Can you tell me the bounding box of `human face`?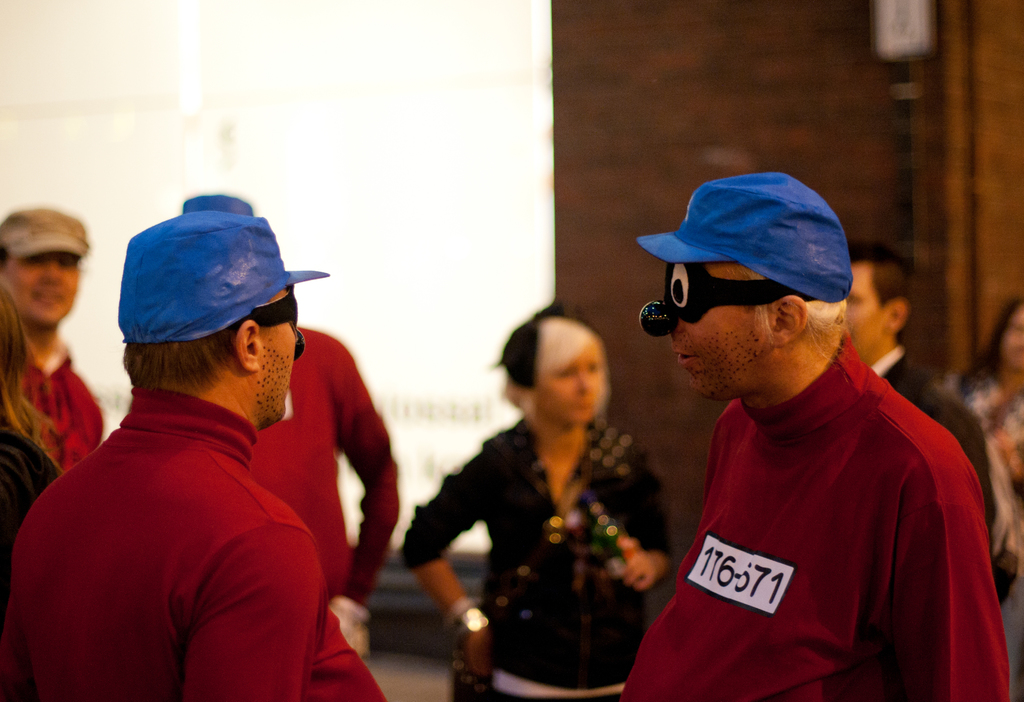
<region>3, 253, 76, 335</region>.
